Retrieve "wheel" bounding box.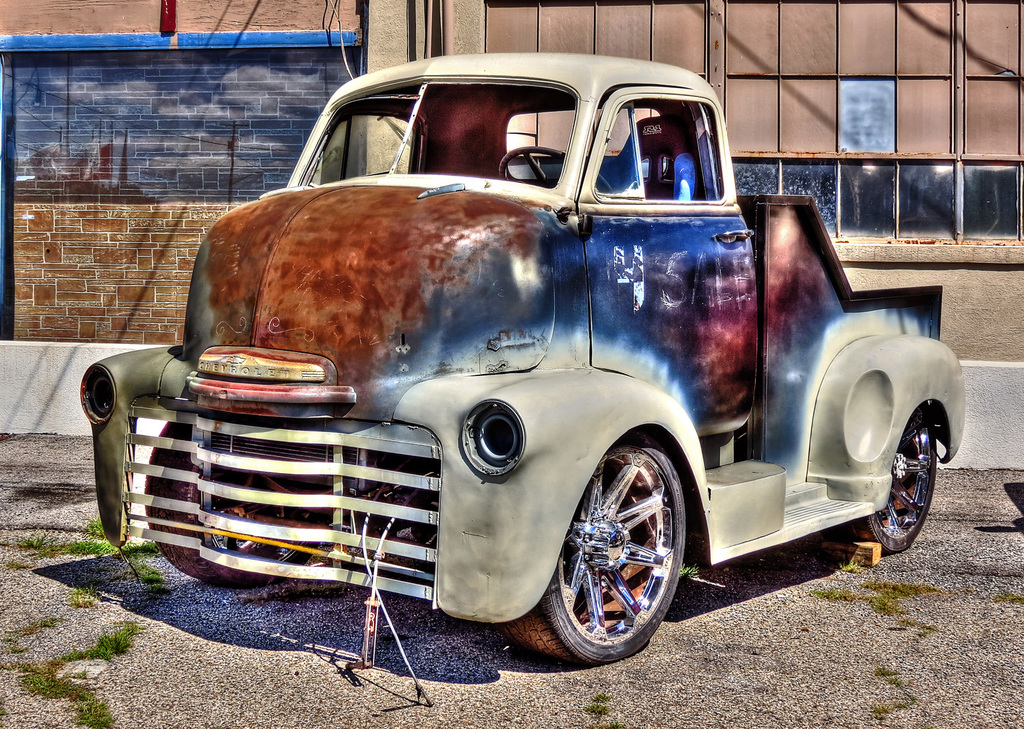
Bounding box: [x1=544, y1=425, x2=680, y2=658].
